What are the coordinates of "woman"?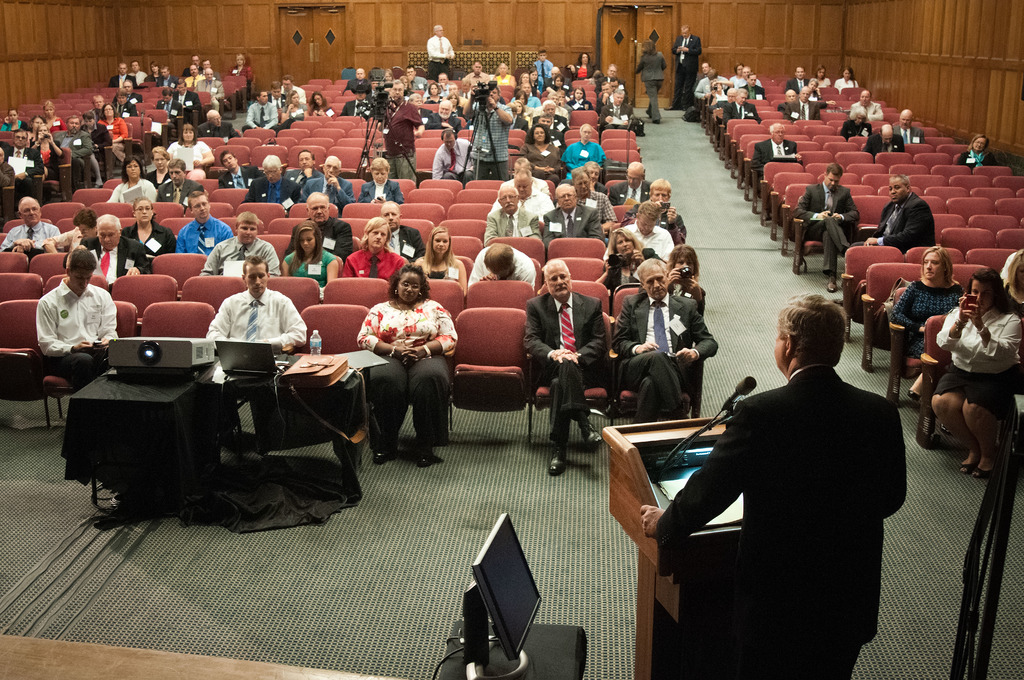
Rect(941, 268, 1023, 476).
